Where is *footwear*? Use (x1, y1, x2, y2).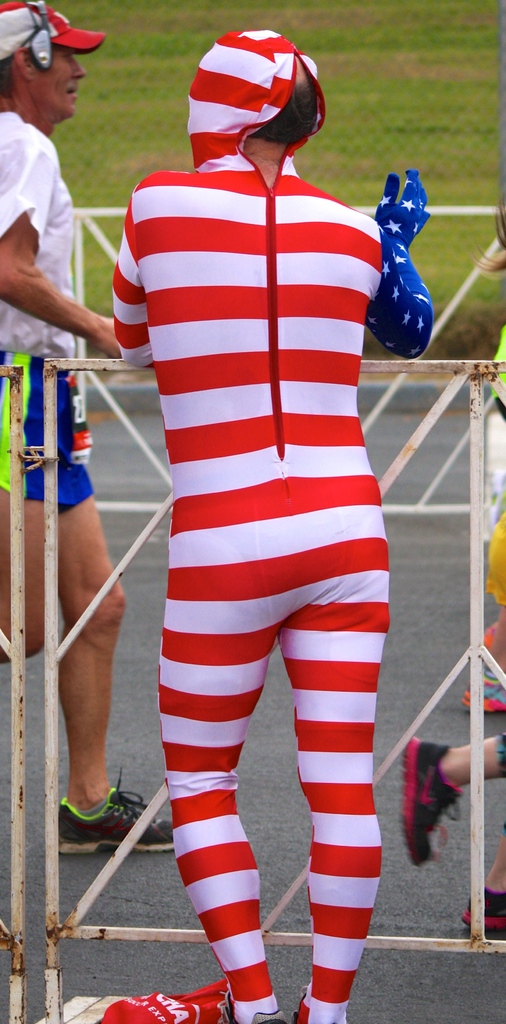
(460, 648, 505, 713).
